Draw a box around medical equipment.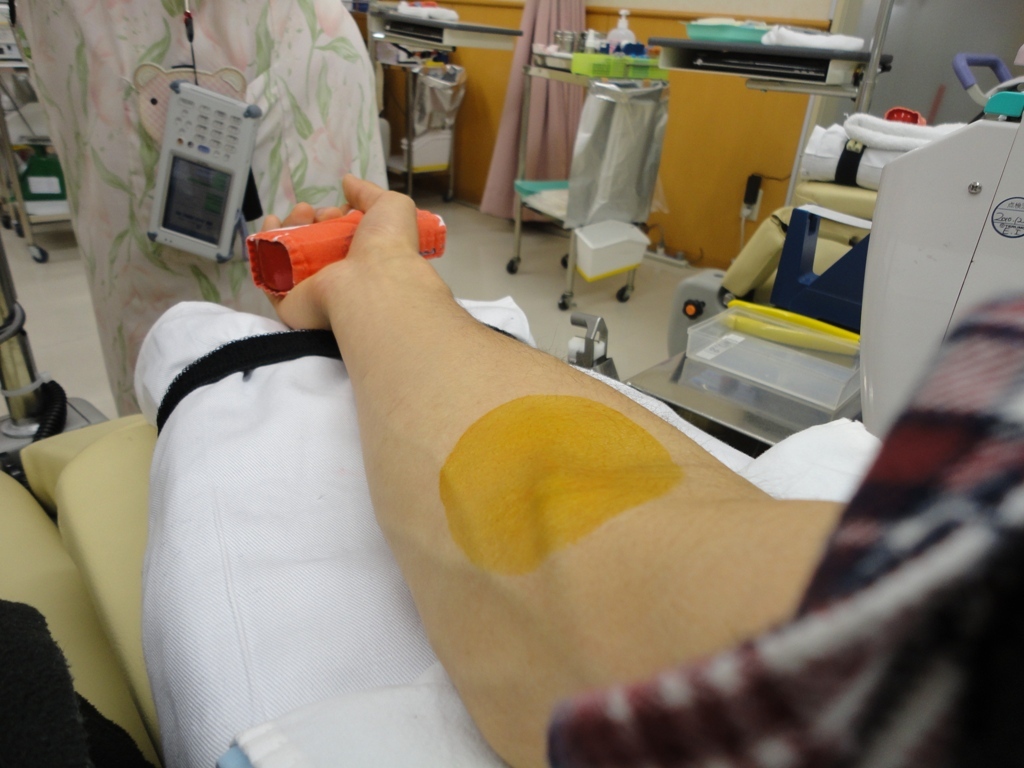
<bbox>609, 8, 635, 50</bbox>.
